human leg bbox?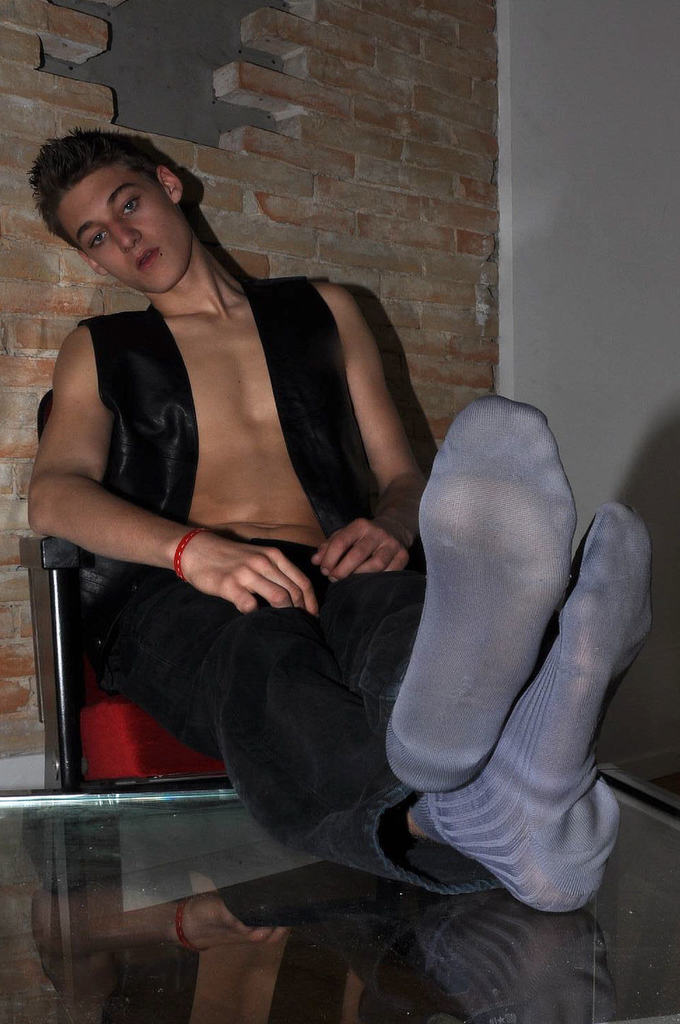
(104,393,655,915)
